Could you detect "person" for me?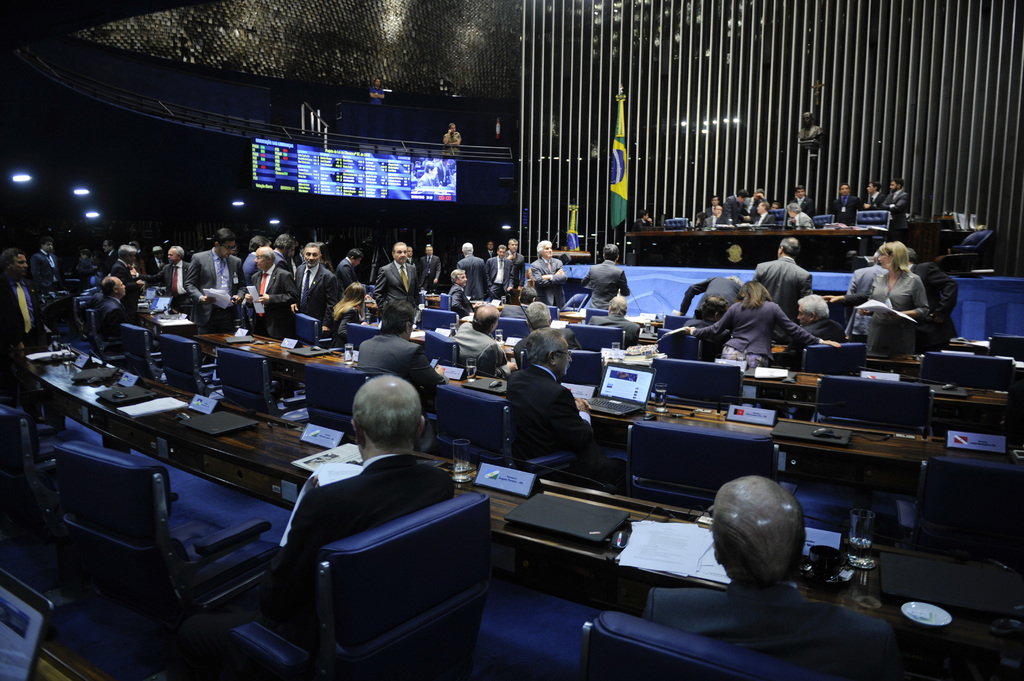
Detection result: (left=131, top=245, right=191, bottom=314).
